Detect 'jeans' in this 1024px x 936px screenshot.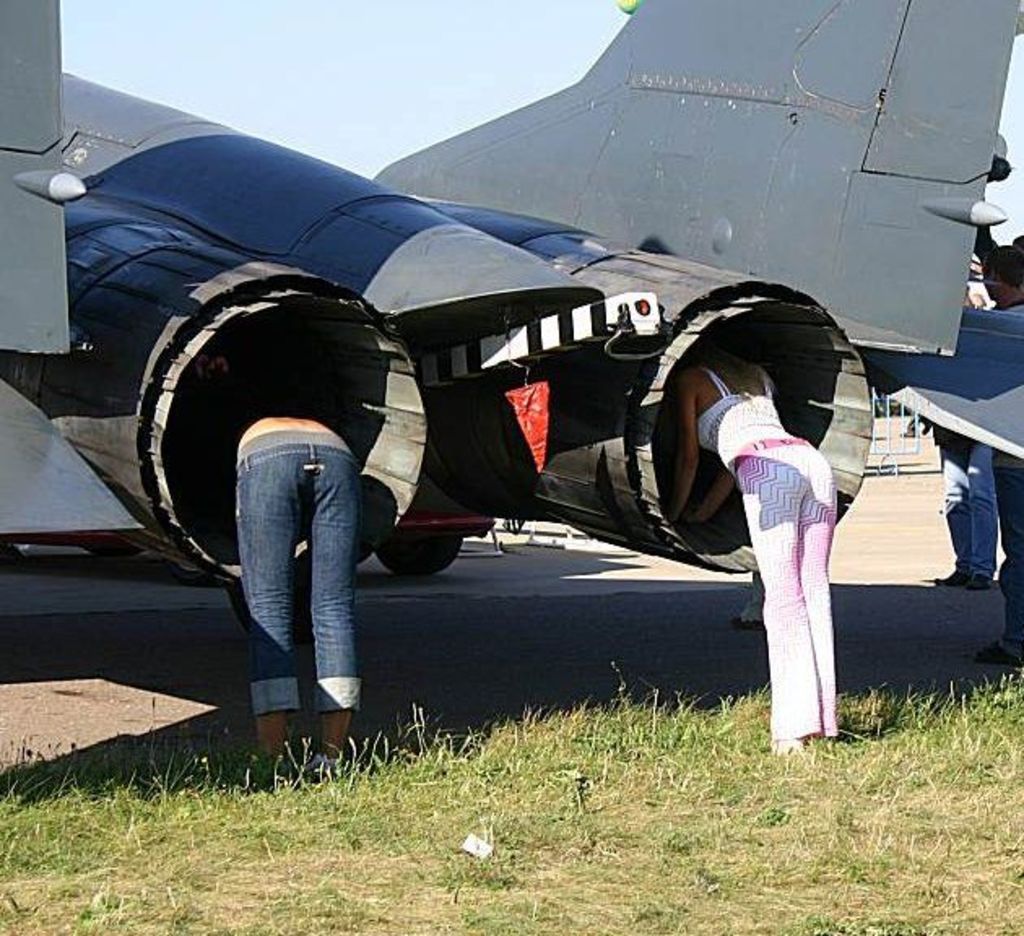
Detection: <box>215,406,377,760</box>.
